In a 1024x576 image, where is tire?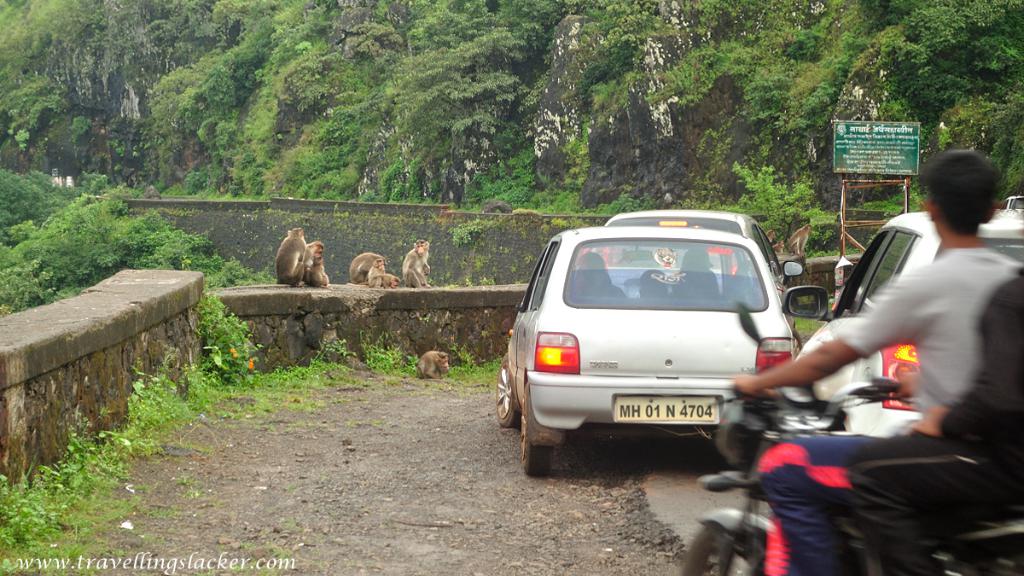
<bbox>793, 329, 803, 359</bbox>.
